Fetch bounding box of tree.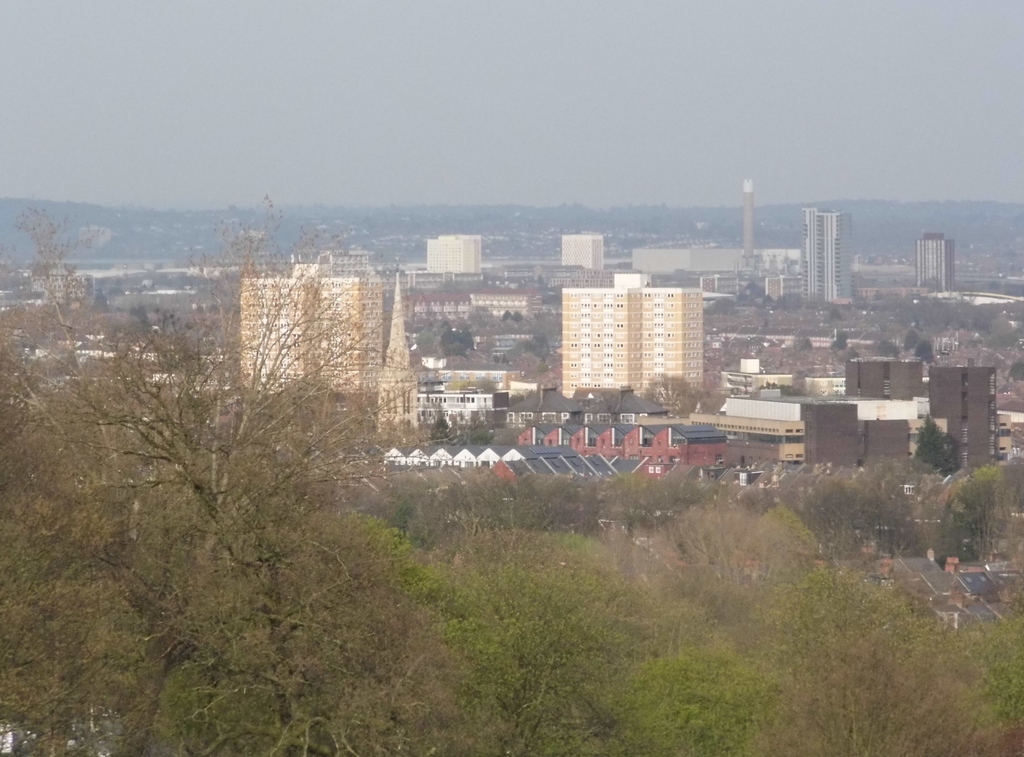
Bbox: 405 318 474 360.
